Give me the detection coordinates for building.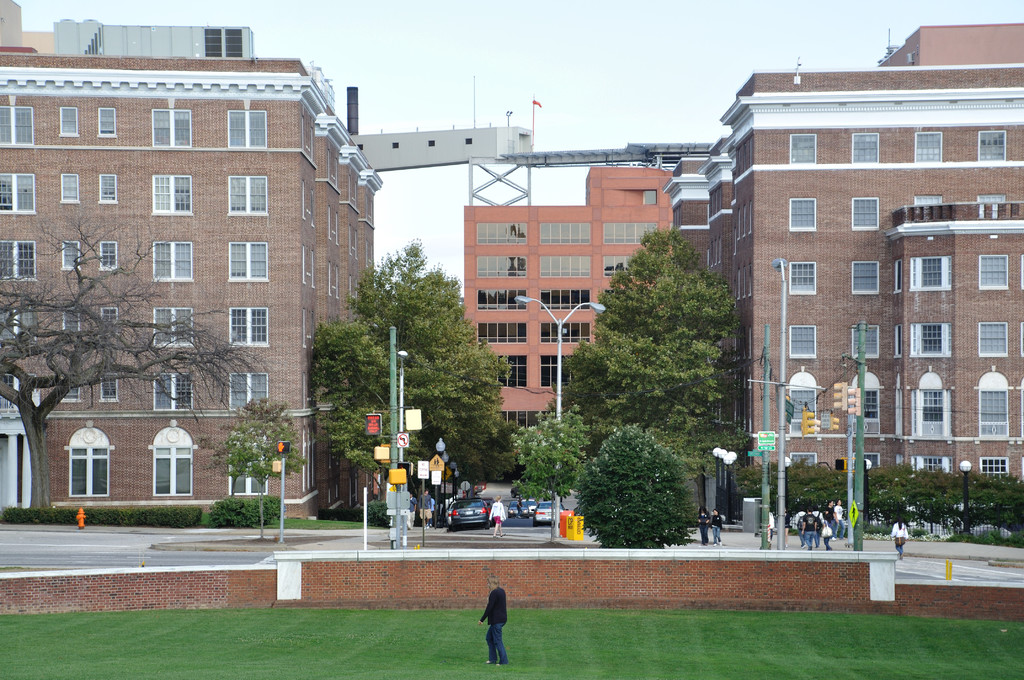
locate(662, 20, 1023, 496).
